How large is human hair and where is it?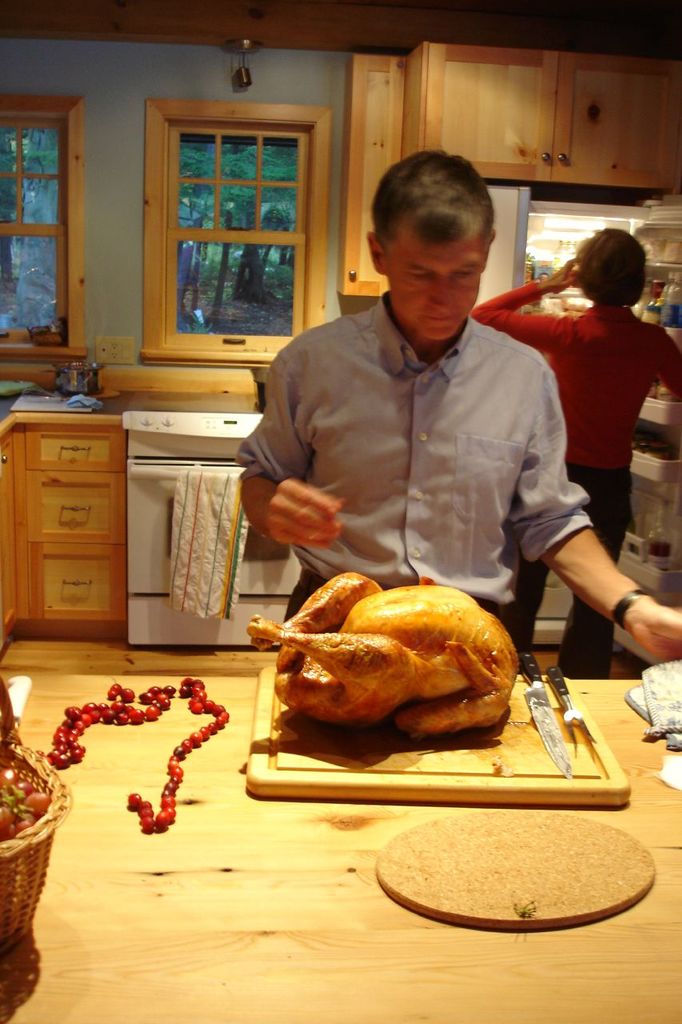
Bounding box: box(370, 149, 495, 249).
